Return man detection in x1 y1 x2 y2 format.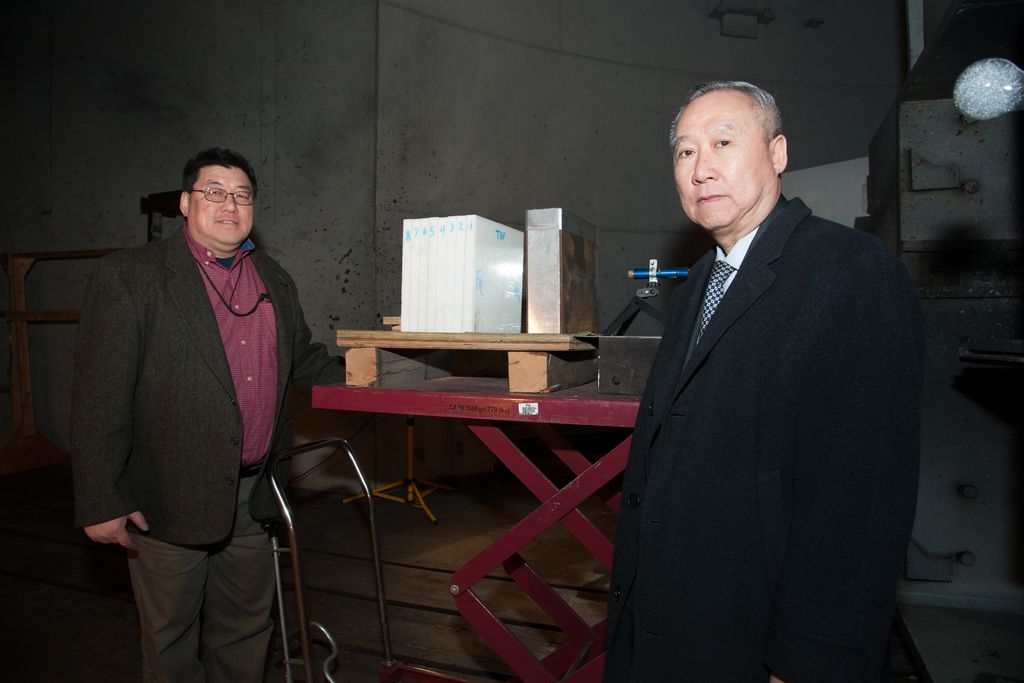
62 119 321 662.
